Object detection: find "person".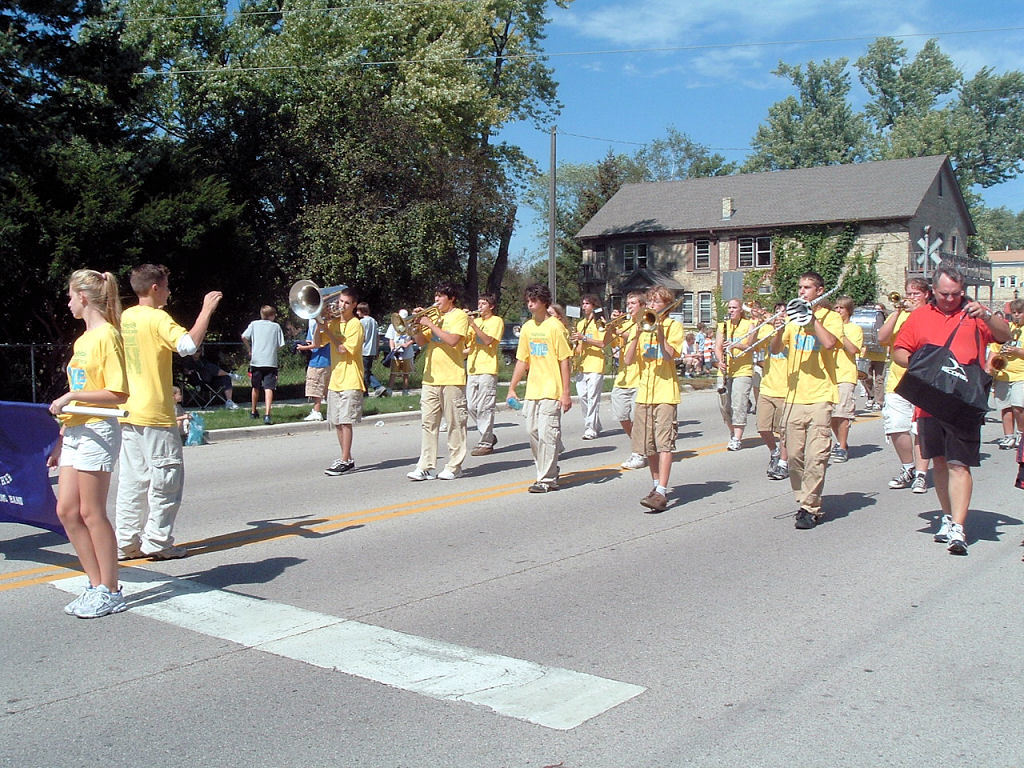
[left=235, top=305, right=286, bottom=419].
